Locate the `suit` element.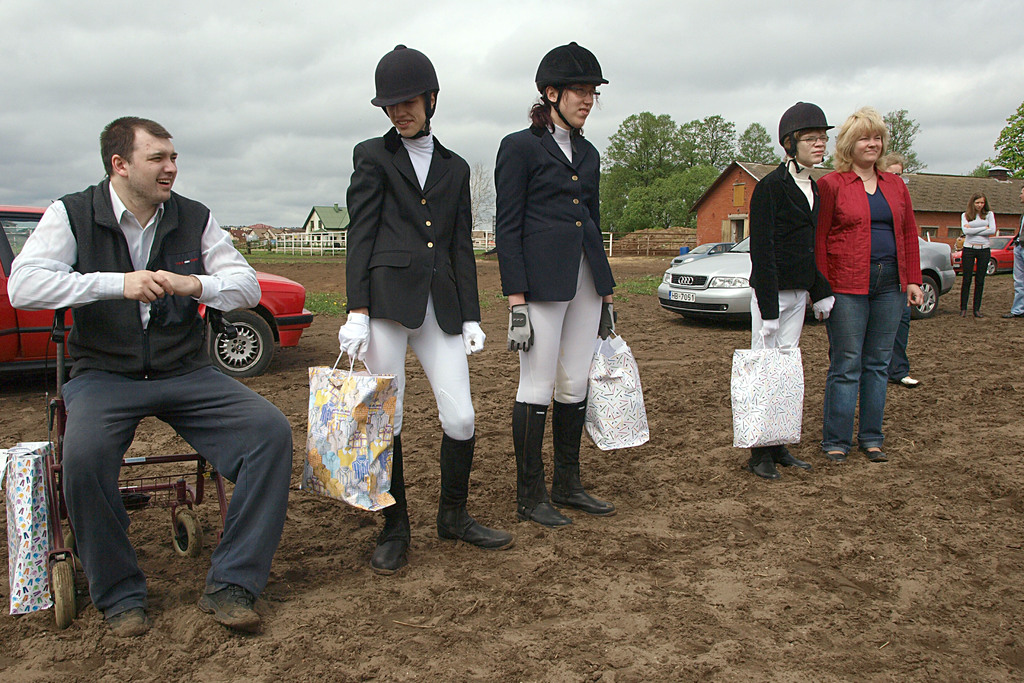
Element bbox: select_region(749, 161, 828, 317).
